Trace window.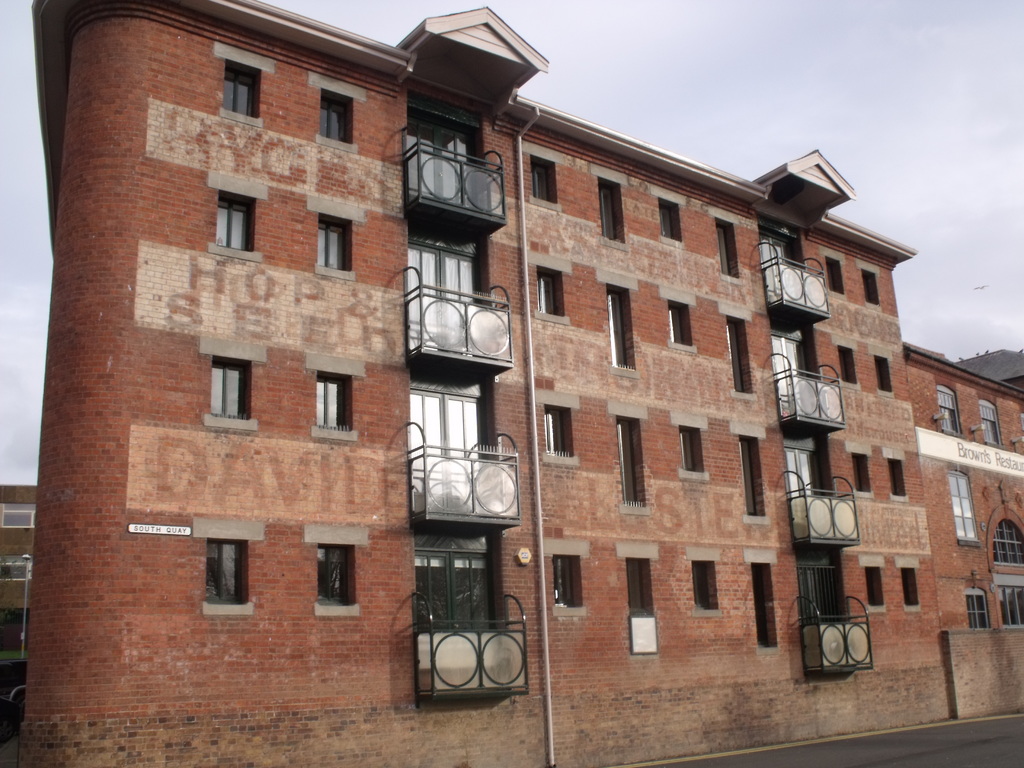
Traced to bbox=[874, 358, 895, 392].
